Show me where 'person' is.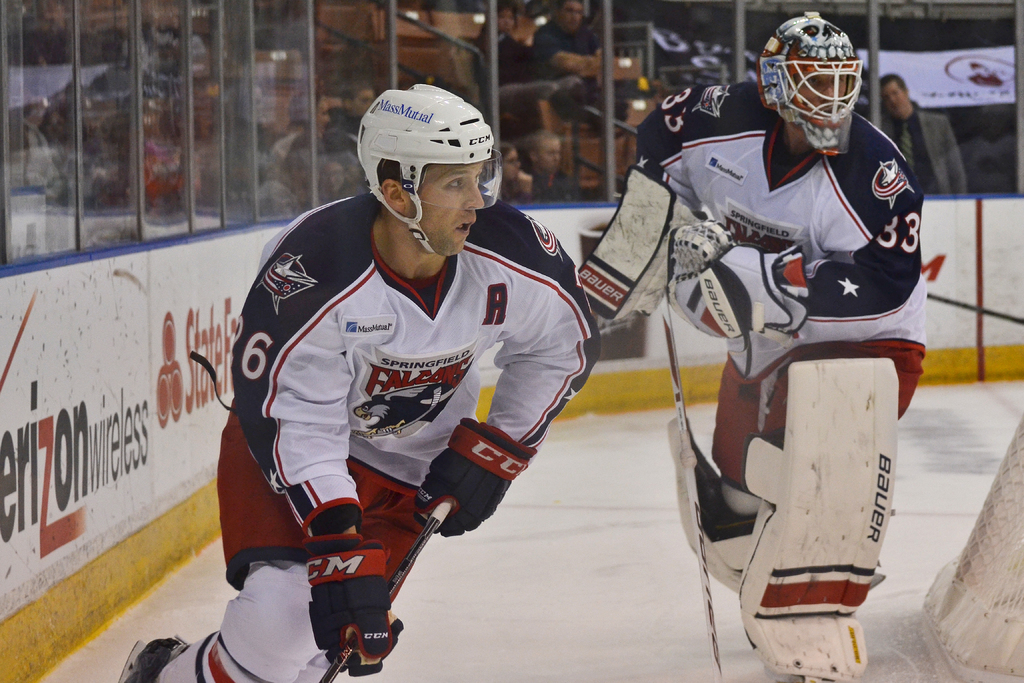
'person' is at (117,84,601,682).
